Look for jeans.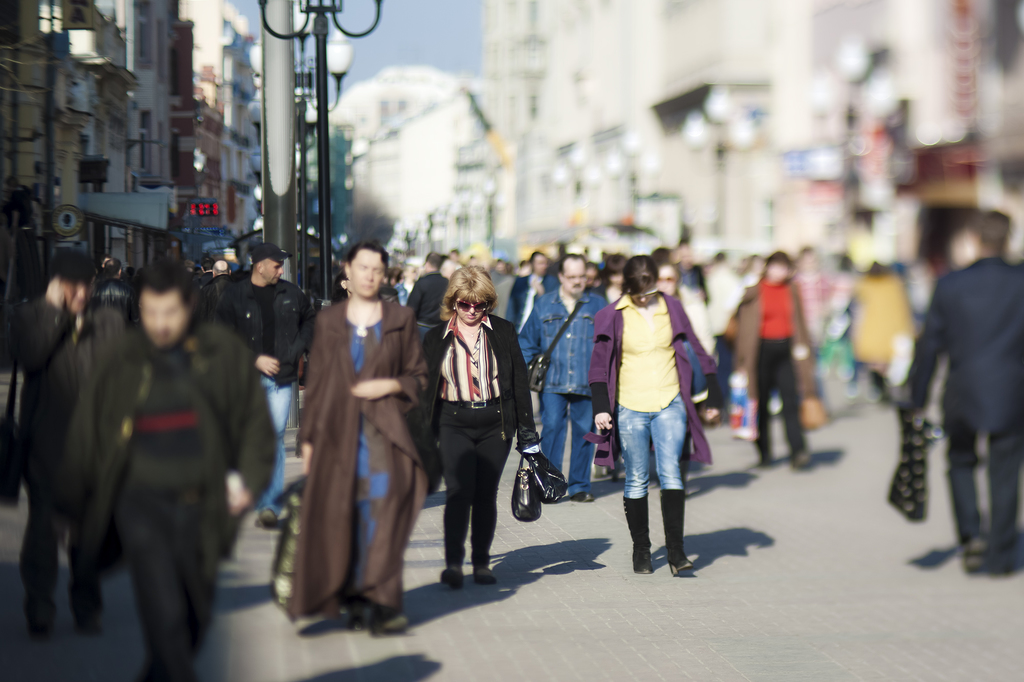
Found: l=266, t=392, r=294, b=509.
